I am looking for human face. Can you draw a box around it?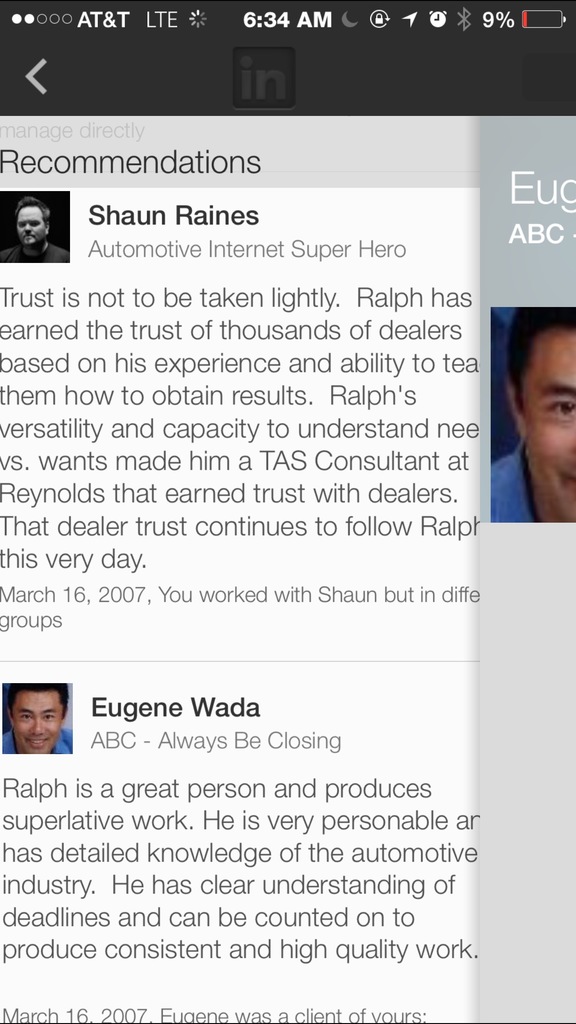
Sure, the bounding box is [15, 689, 66, 748].
